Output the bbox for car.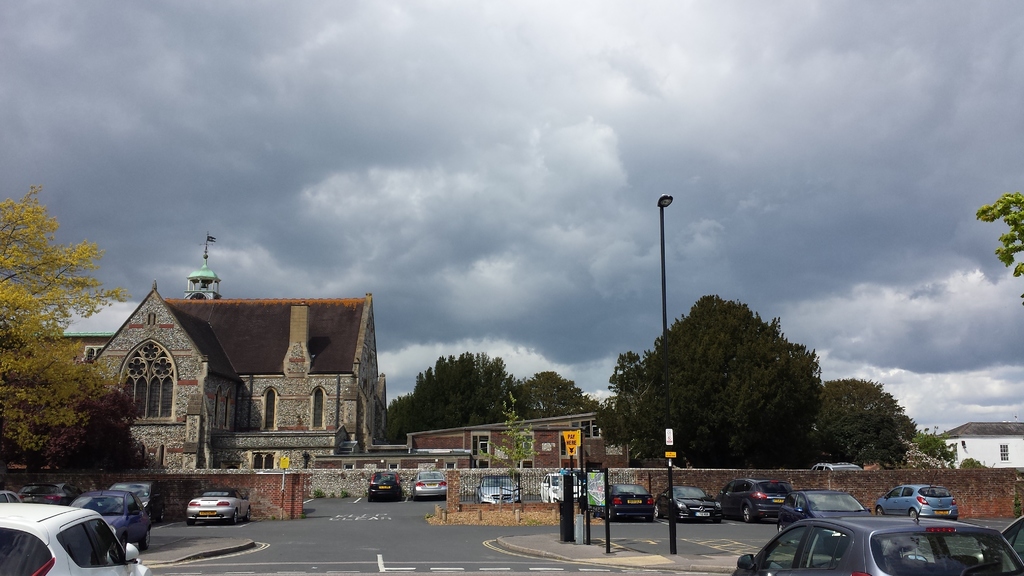
(534,470,589,503).
